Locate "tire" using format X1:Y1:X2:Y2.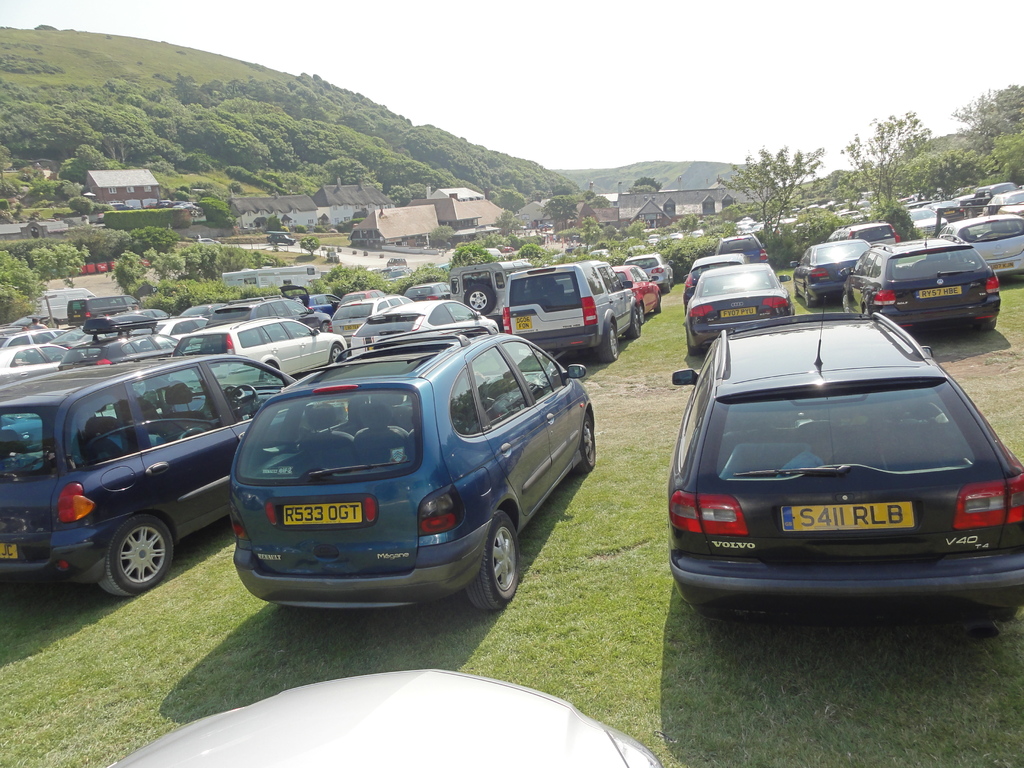
97:511:172:601.
